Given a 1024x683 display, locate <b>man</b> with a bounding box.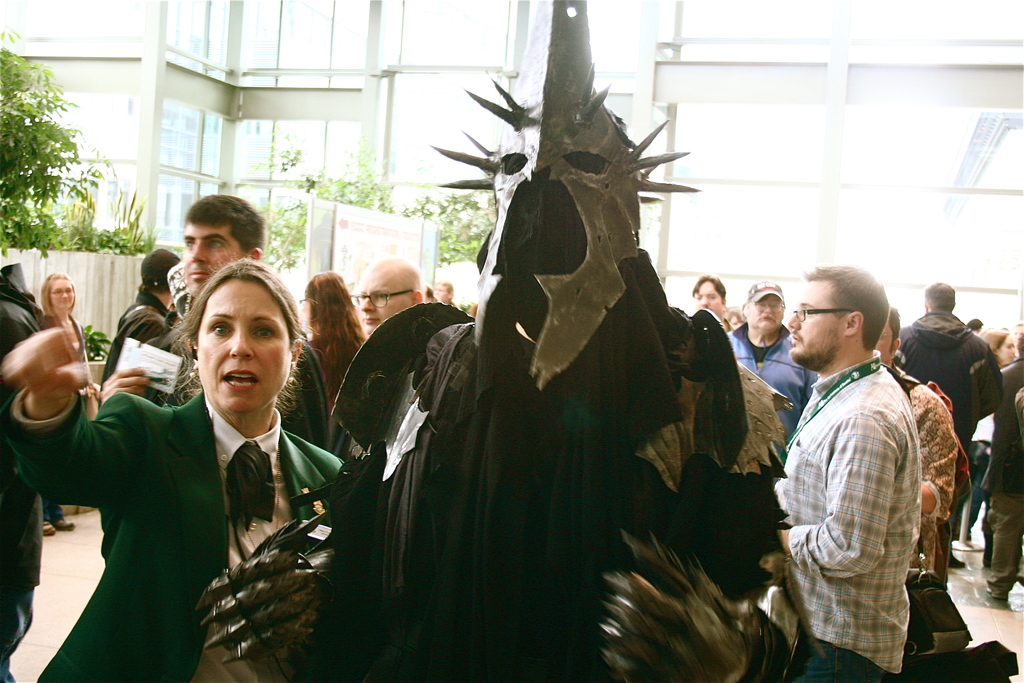
Located: [left=762, top=251, right=944, bottom=682].
